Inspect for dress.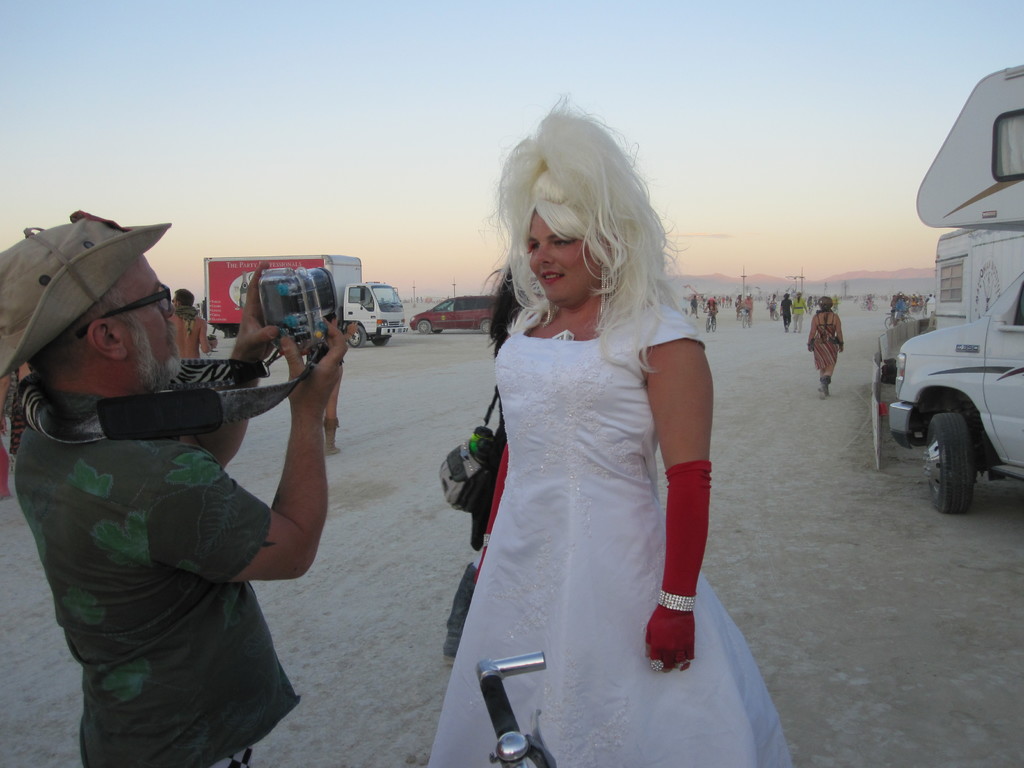
Inspection: x1=429, y1=303, x2=793, y2=767.
